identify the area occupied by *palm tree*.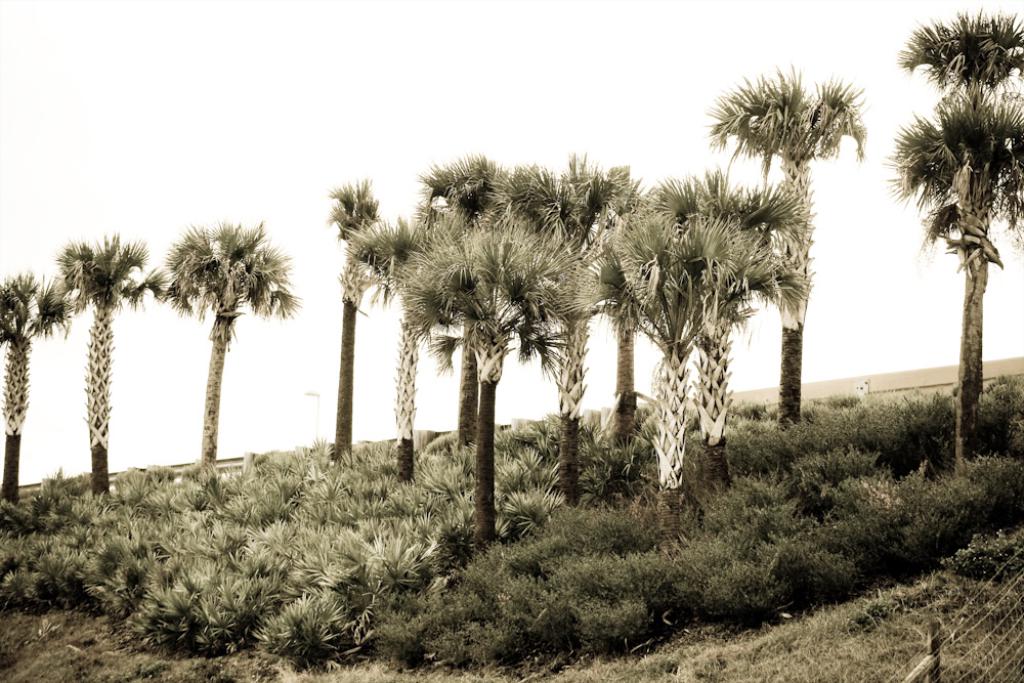
Area: 143:220:304:484.
